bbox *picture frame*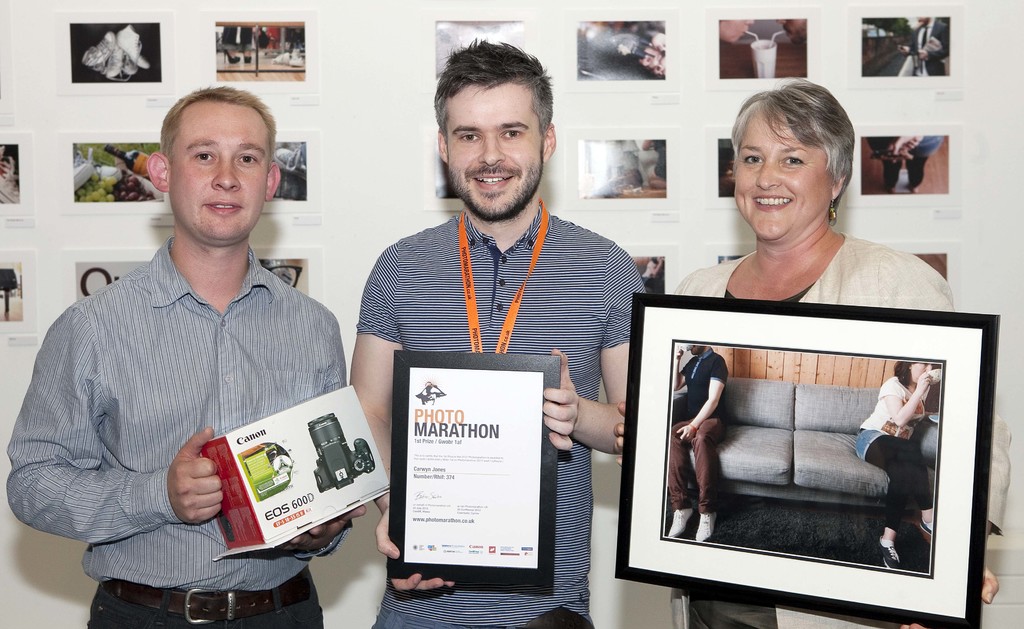
(x1=55, y1=6, x2=174, y2=92)
